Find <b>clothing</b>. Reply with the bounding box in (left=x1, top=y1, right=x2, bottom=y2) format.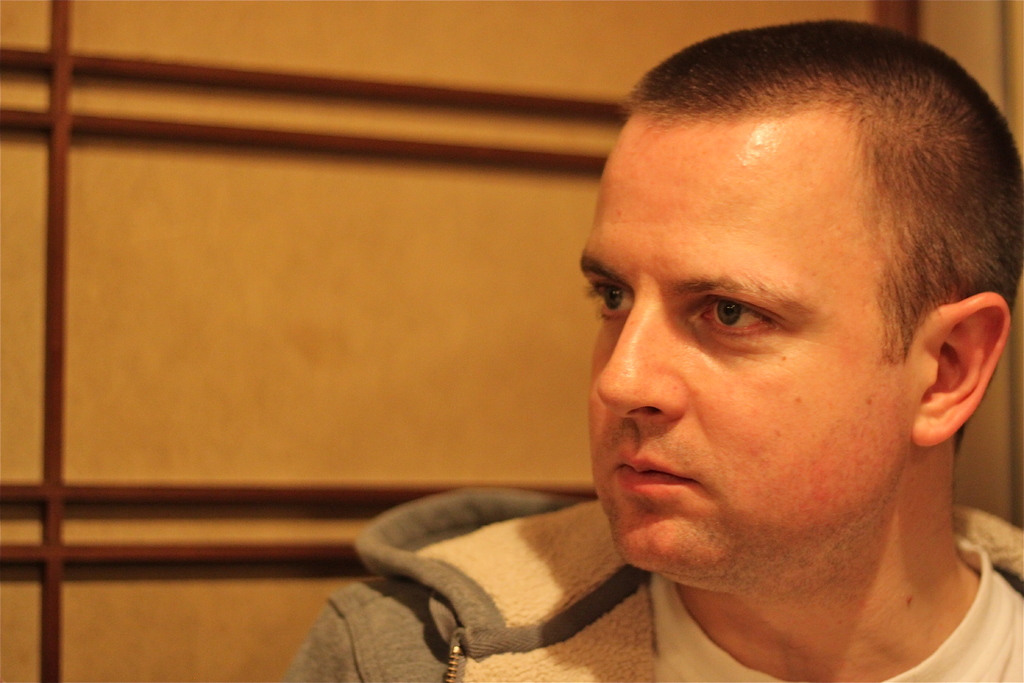
(left=275, top=486, right=1023, bottom=682).
